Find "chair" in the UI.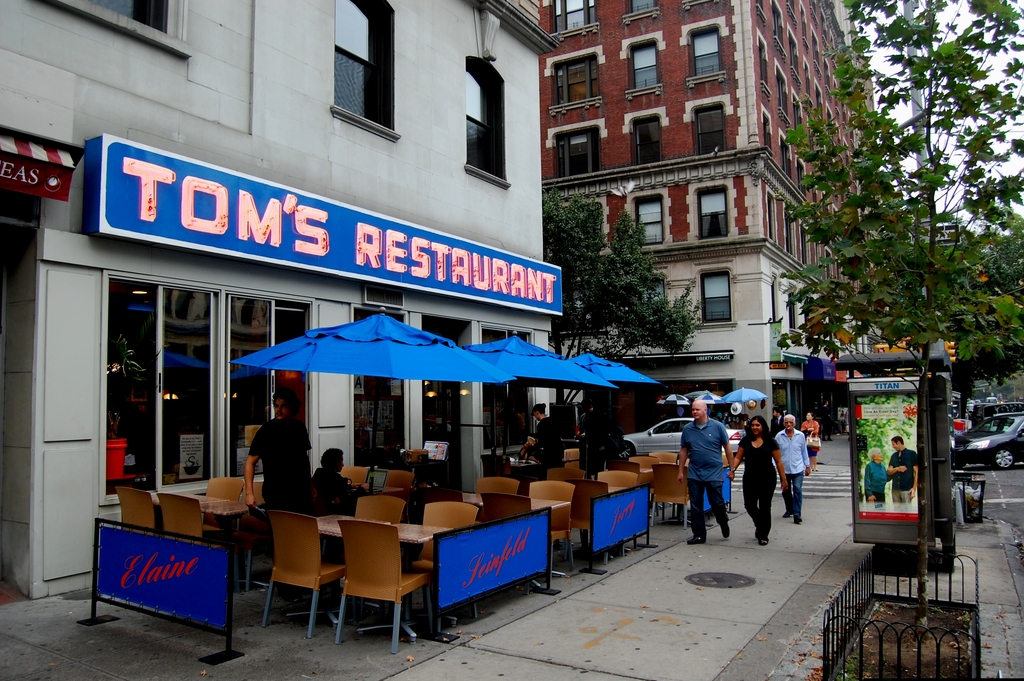
UI element at (483, 454, 514, 474).
